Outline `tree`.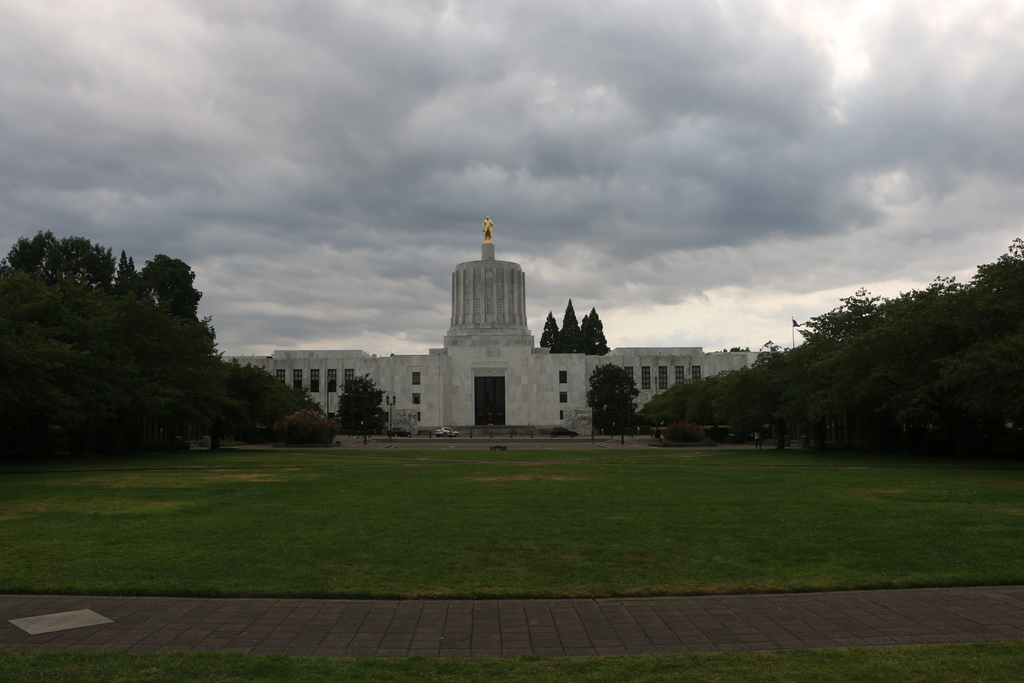
Outline: 535:311:556:346.
